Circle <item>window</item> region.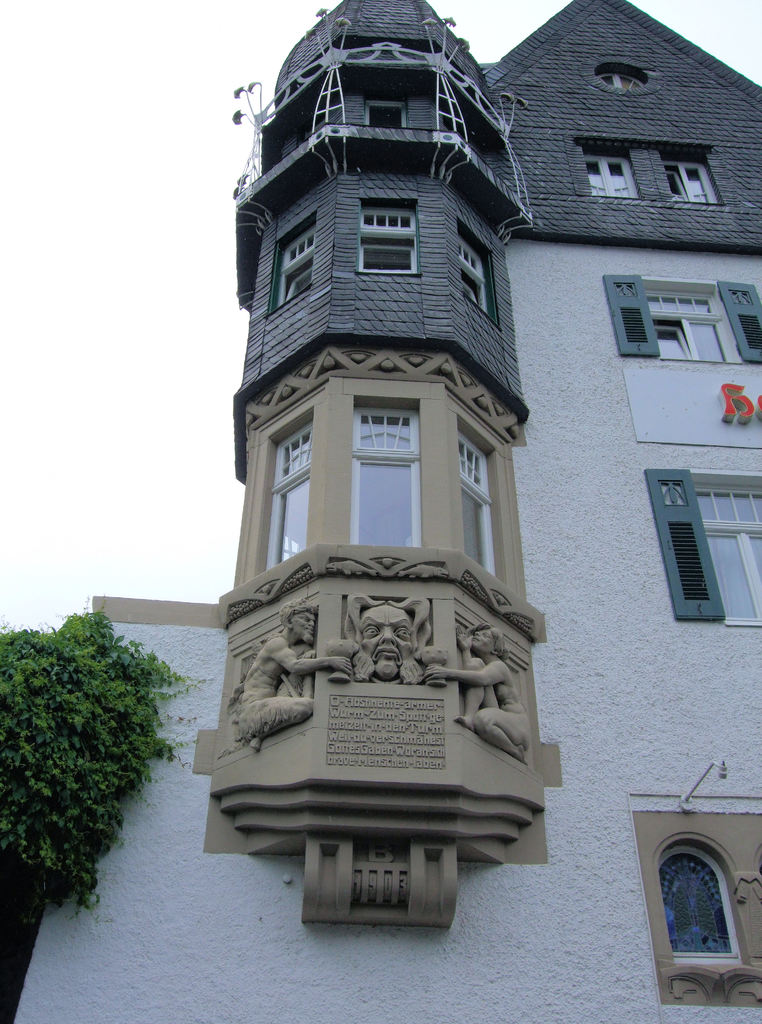
Region: bbox=(644, 799, 753, 988).
